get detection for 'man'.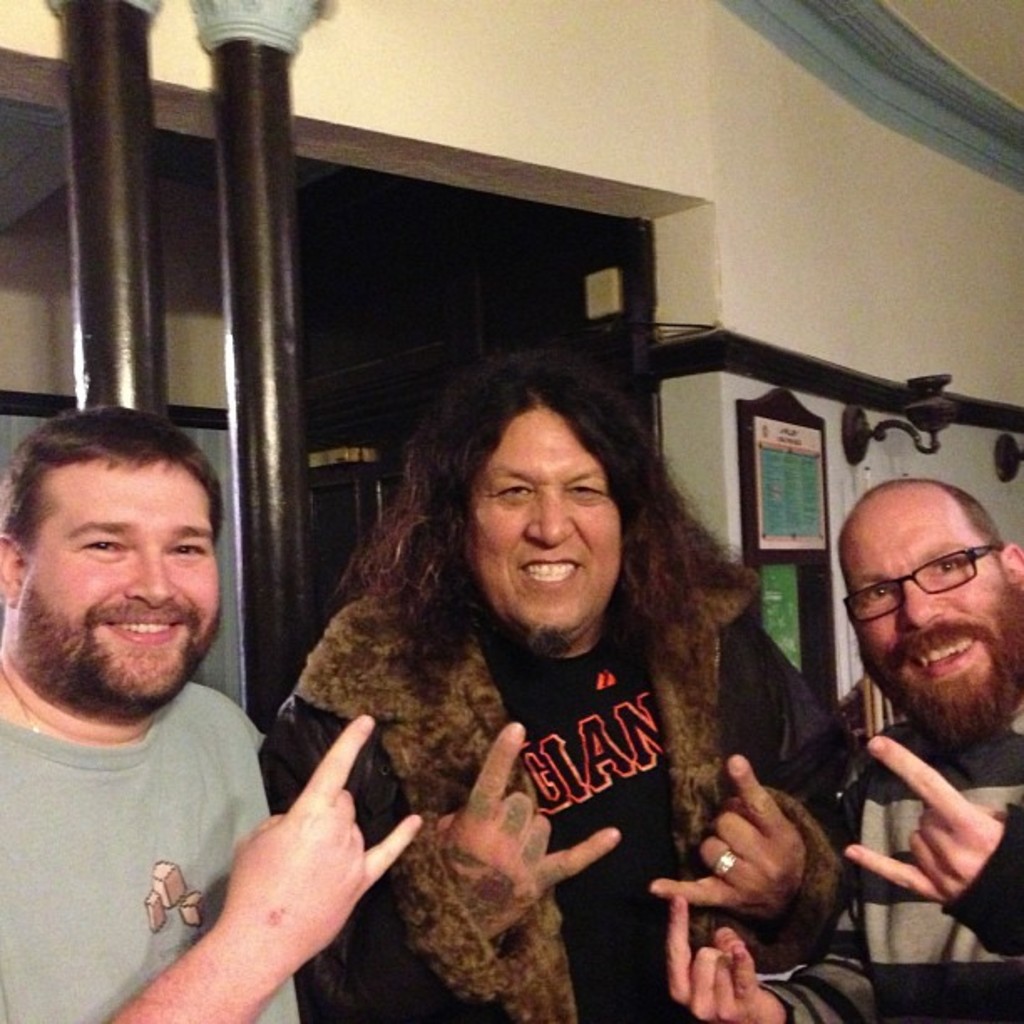
Detection: 256:353:845:1022.
